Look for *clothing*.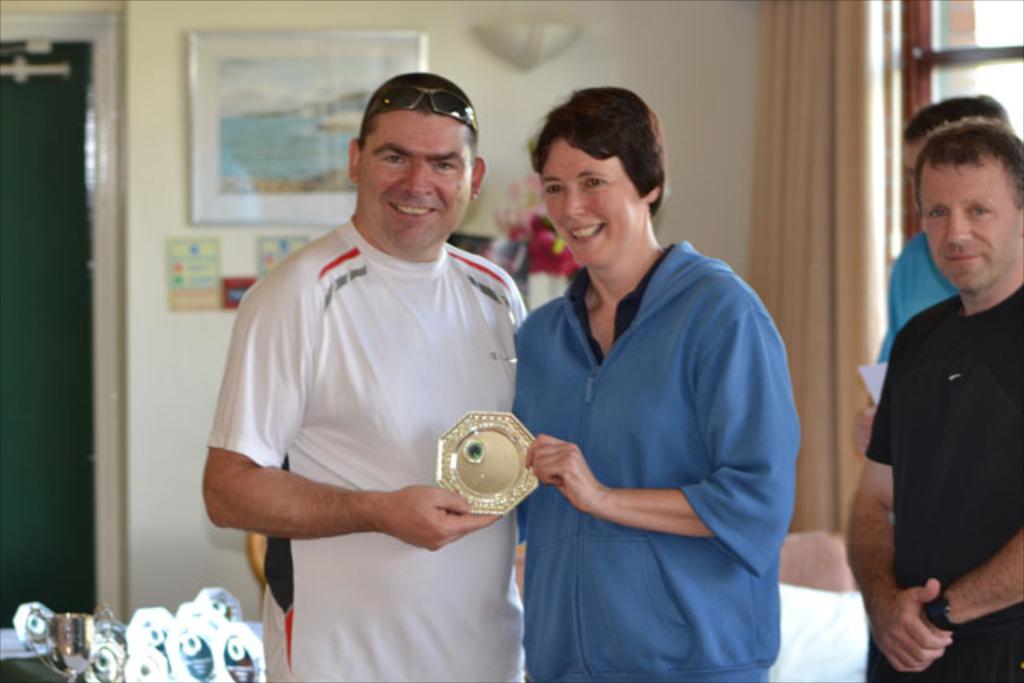
Found: locate(498, 200, 814, 675).
